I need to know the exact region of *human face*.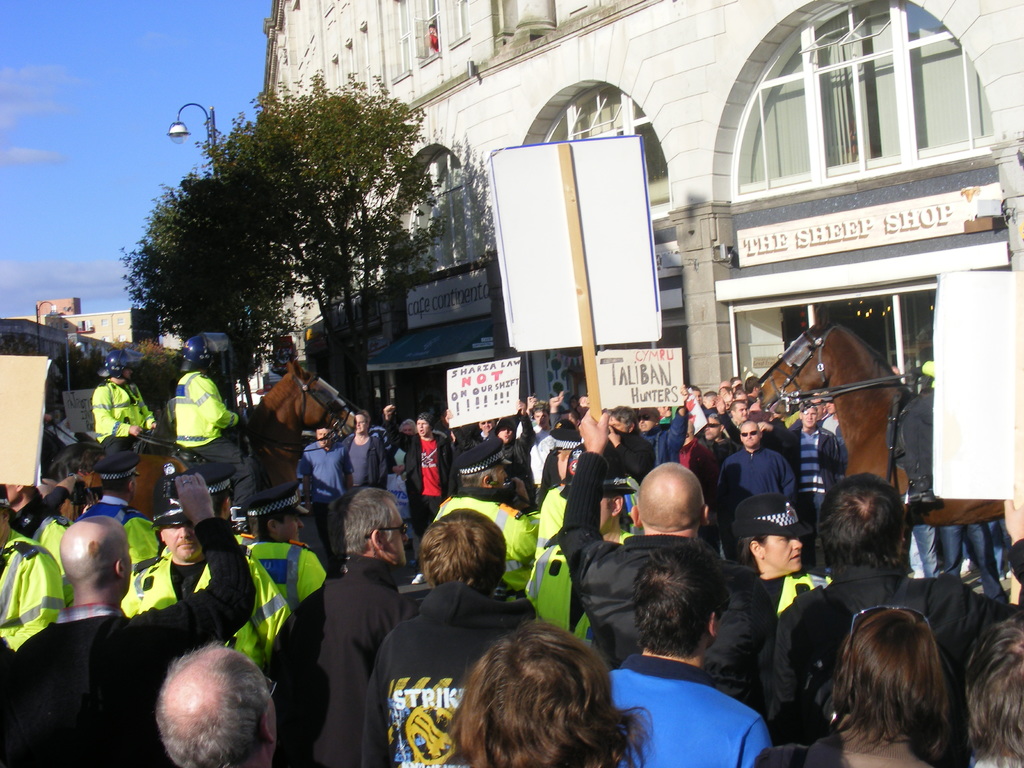
Region: bbox(826, 400, 834, 420).
